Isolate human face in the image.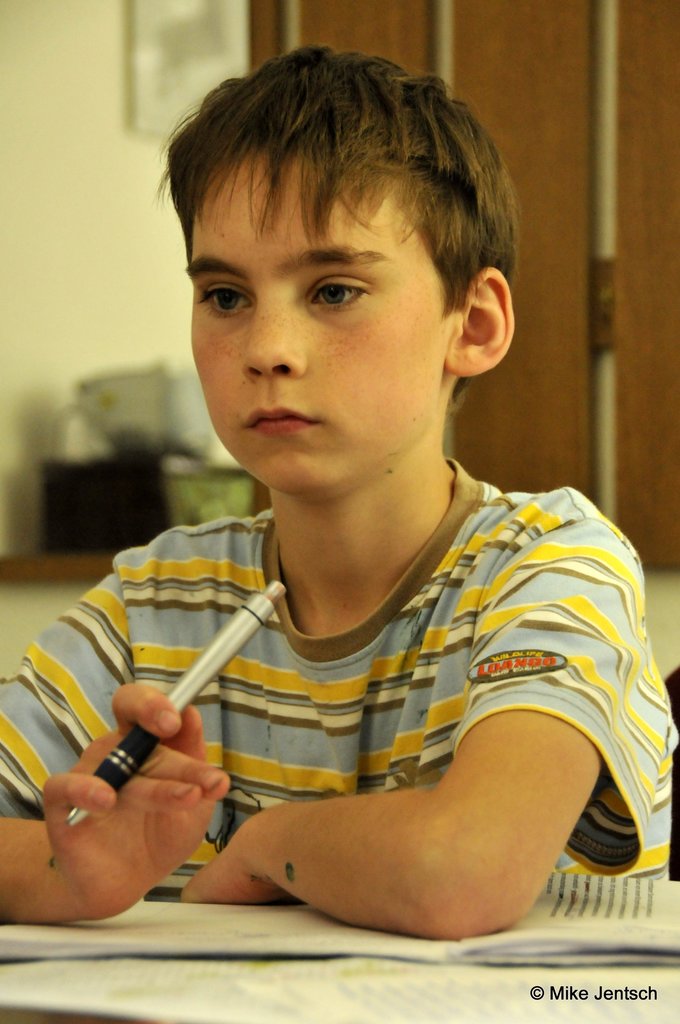
Isolated region: x1=193, y1=159, x2=448, y2=489.
